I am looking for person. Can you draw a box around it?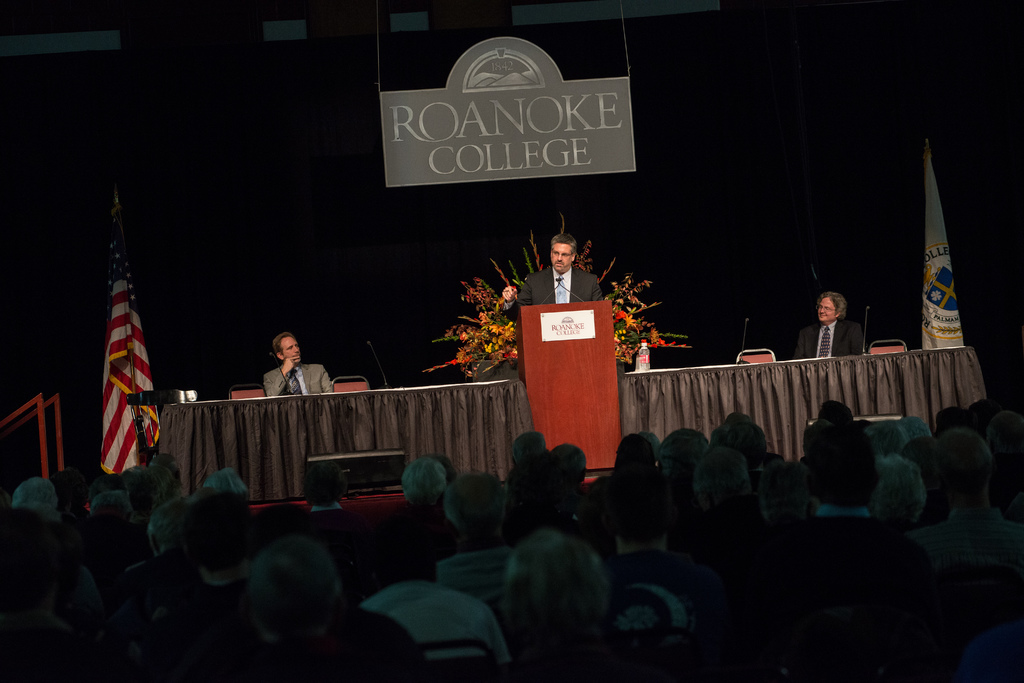
Sure, the bounding box is BBox(125, 504, 204, 642).
